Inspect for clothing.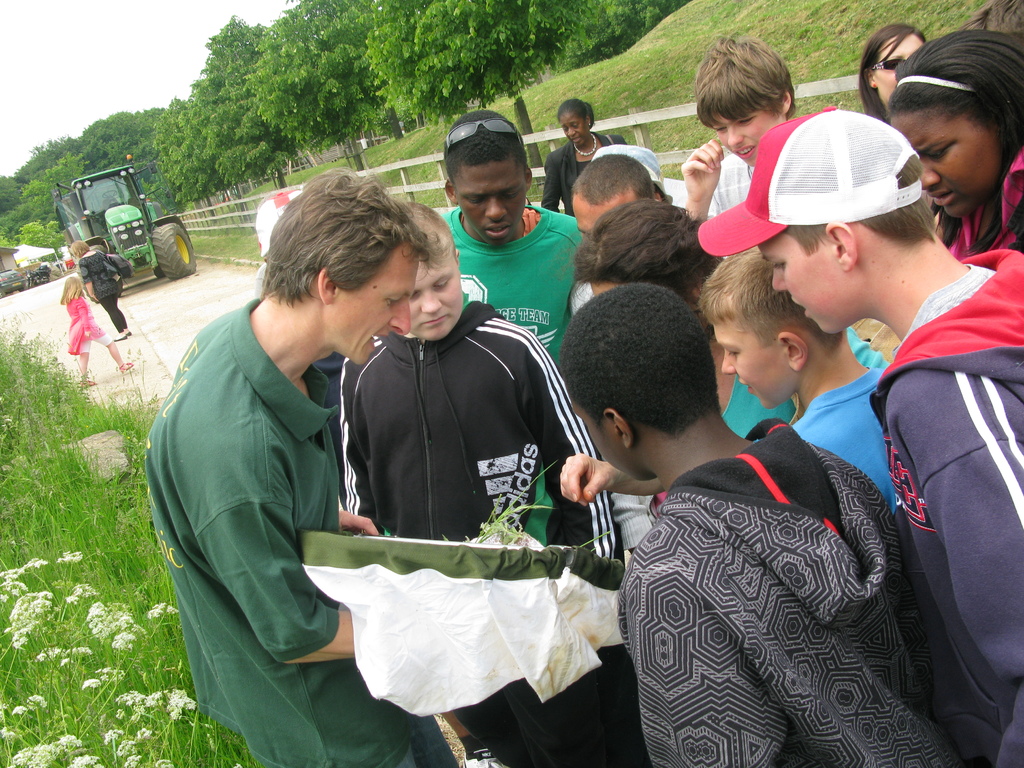
Inspection: box(68, 297, 115, 355).
